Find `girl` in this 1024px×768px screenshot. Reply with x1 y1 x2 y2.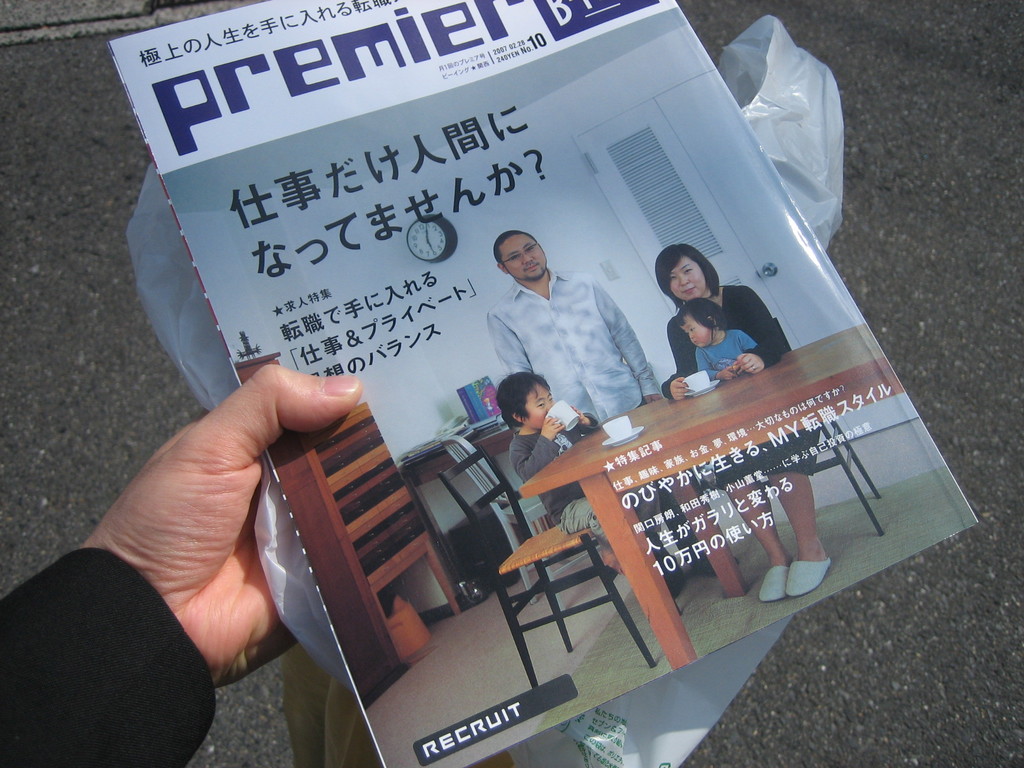
678 294 757 380.
